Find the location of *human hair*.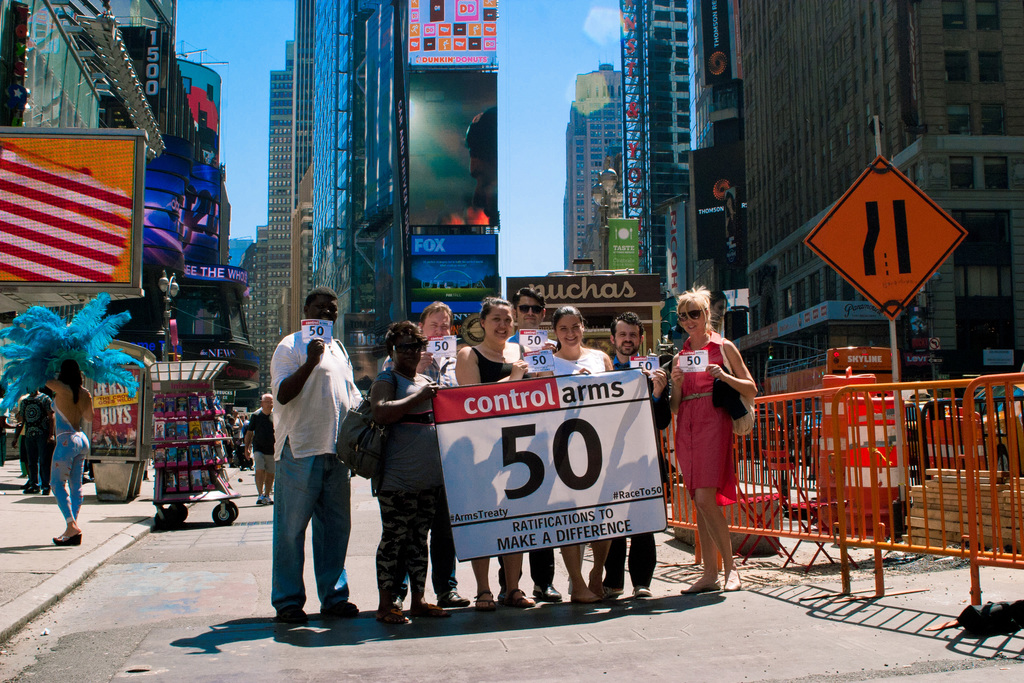
Location: BBox(675, 290, 712, 324).
